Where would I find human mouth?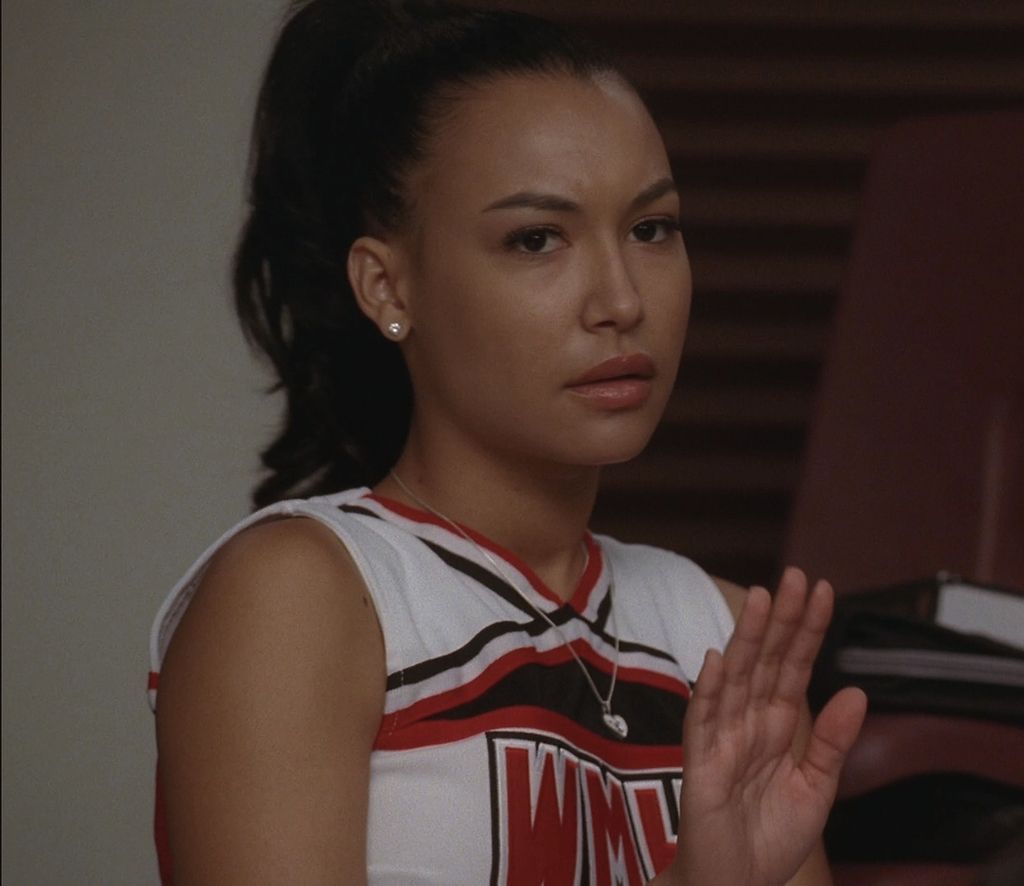
At crop(565, 349, 657, 410).
